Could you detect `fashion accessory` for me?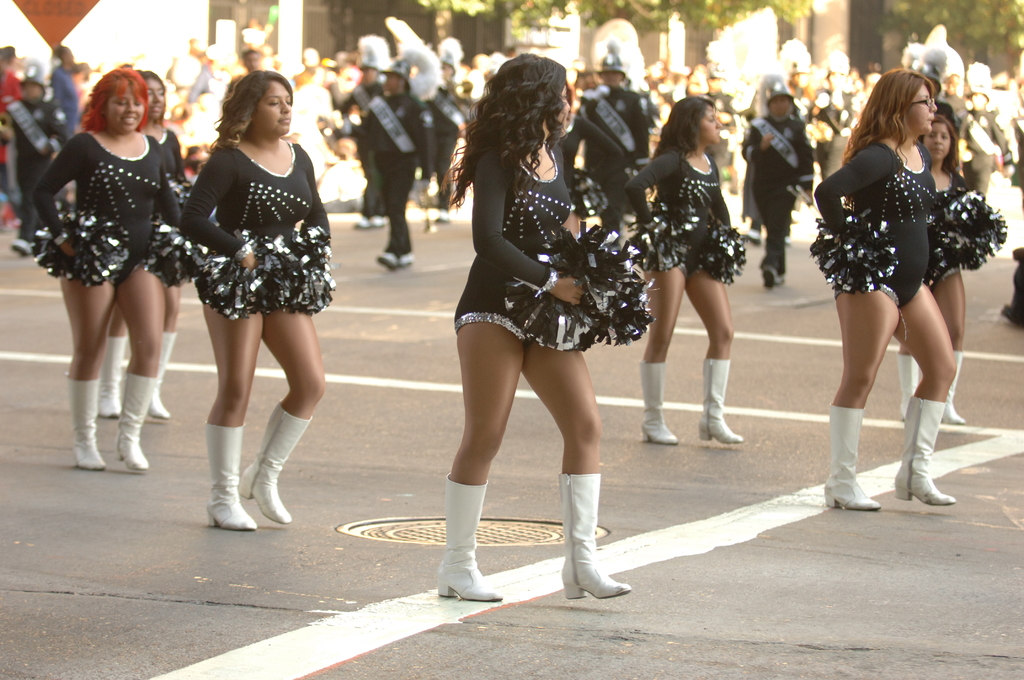
Detection result: {"x1": 150, "y1": 331, "x2": 179, "y2": 421}.
